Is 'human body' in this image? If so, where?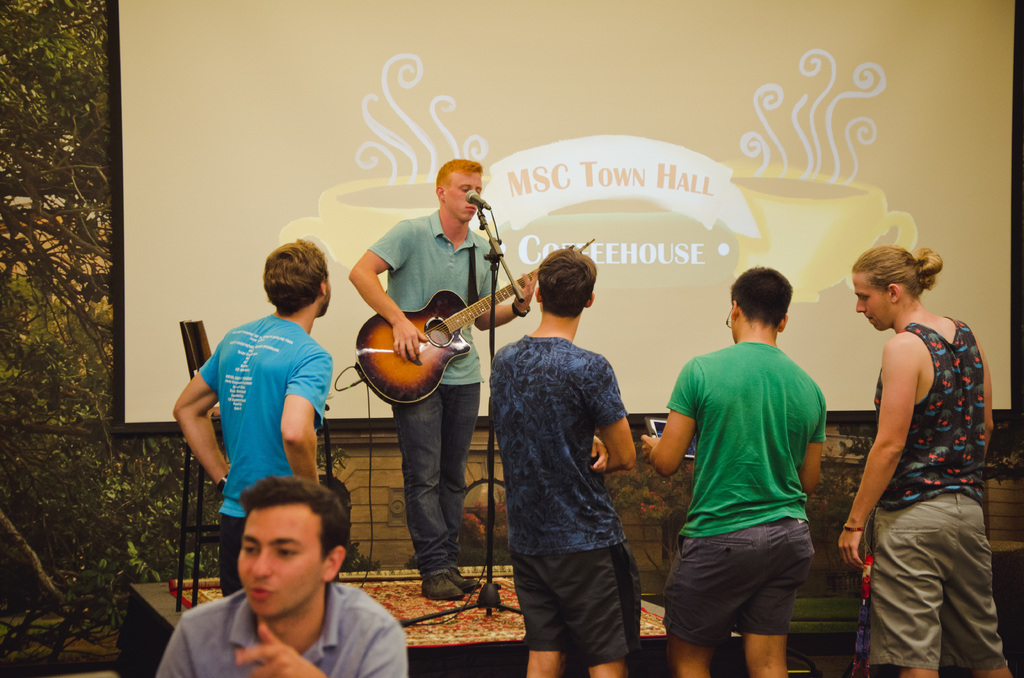
Yes, at left=640, top=263, right=828, bottom=677.
